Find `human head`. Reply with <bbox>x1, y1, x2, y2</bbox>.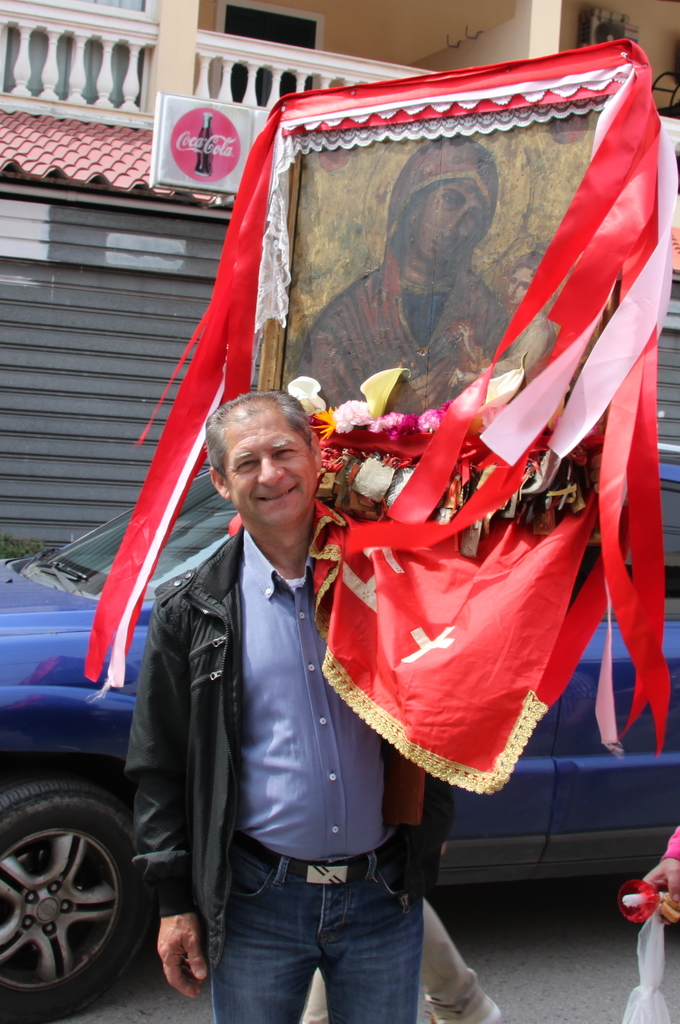
<bbox>205, 398, 327, 545</bbox>.
